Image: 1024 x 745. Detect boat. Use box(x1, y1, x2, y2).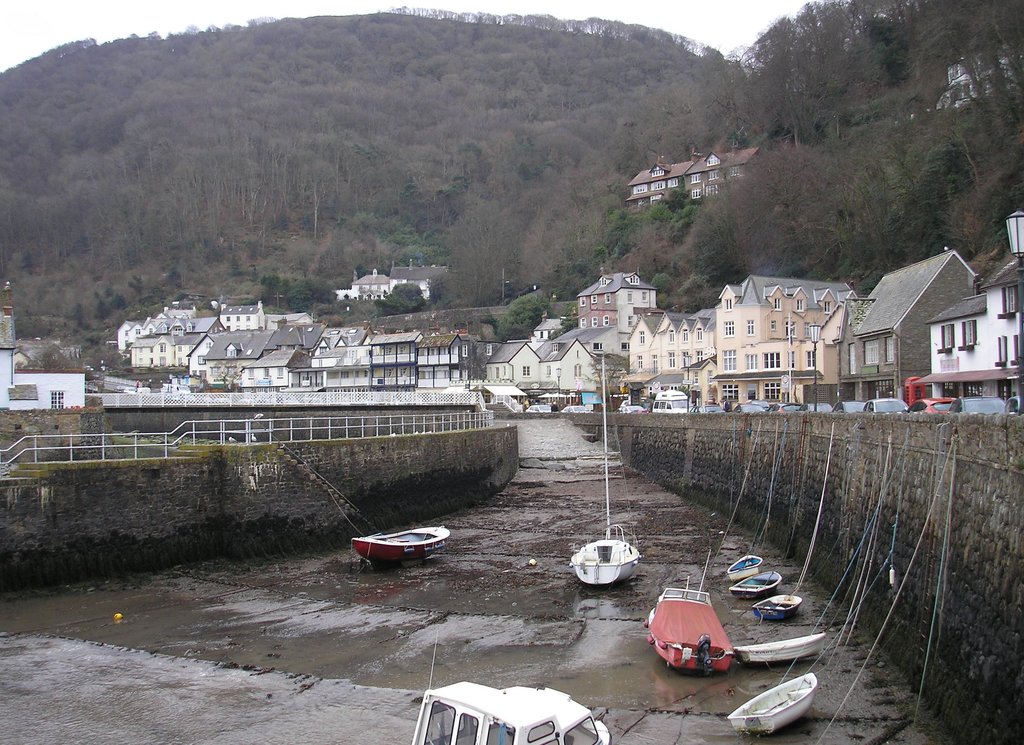
box(569, 360, 640, 589).
